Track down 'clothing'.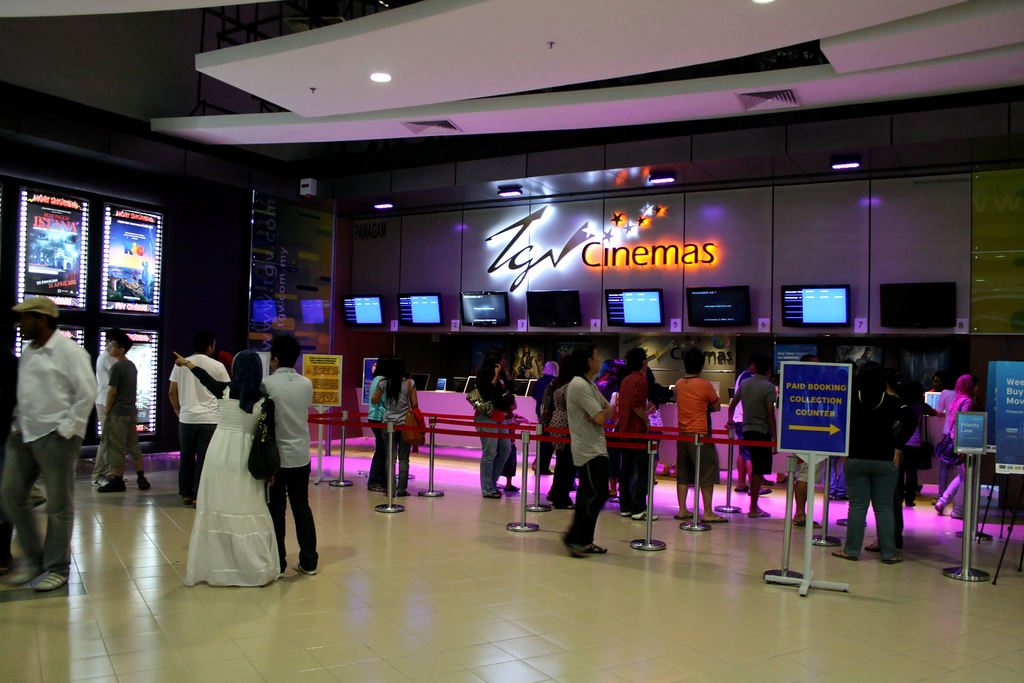
Tracked to x1=901 y1=424 x2=917 y2=504.
